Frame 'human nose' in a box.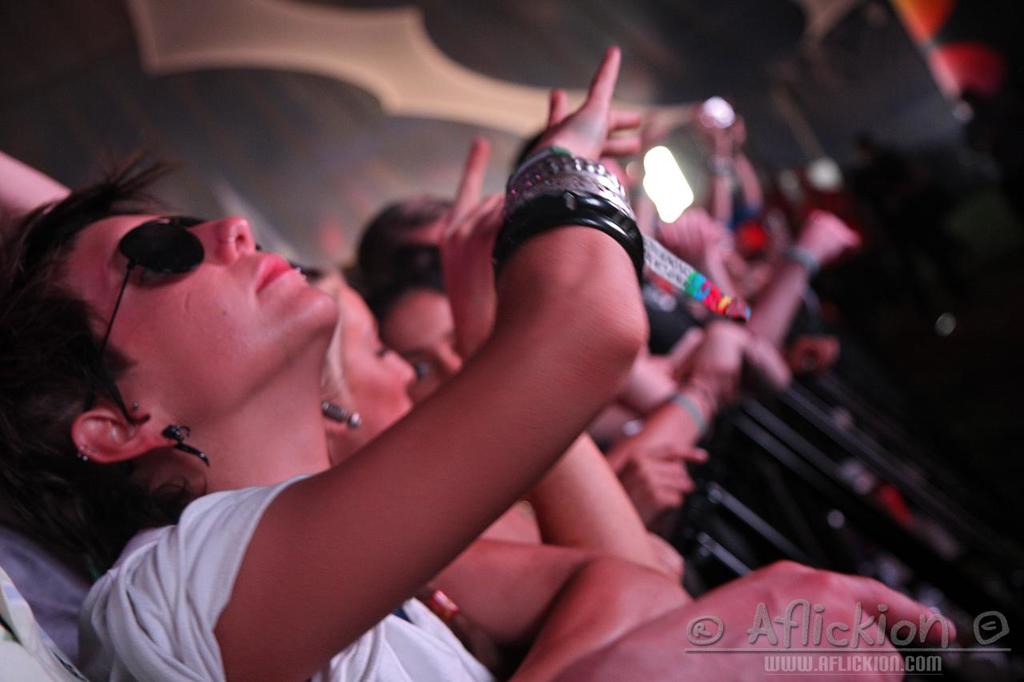
left=387, top=349, right=417, bottom=383.
